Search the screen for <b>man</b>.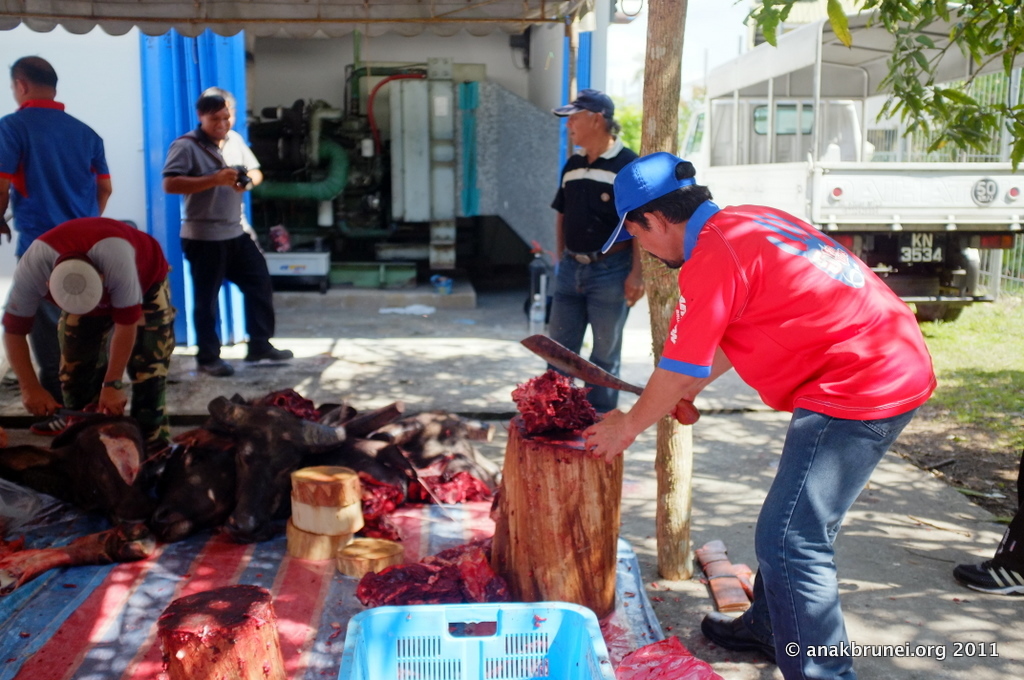
Found at bbox(6, 219, 180, 445).
